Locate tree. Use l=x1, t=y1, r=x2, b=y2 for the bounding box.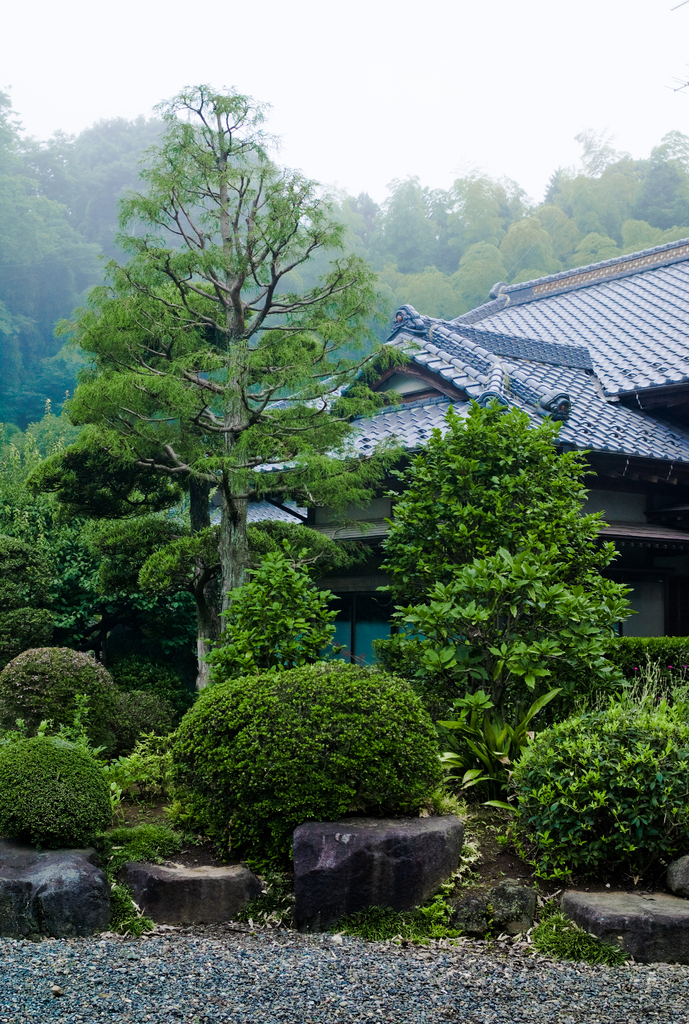
l=0, t=732, r=109, b=863.
